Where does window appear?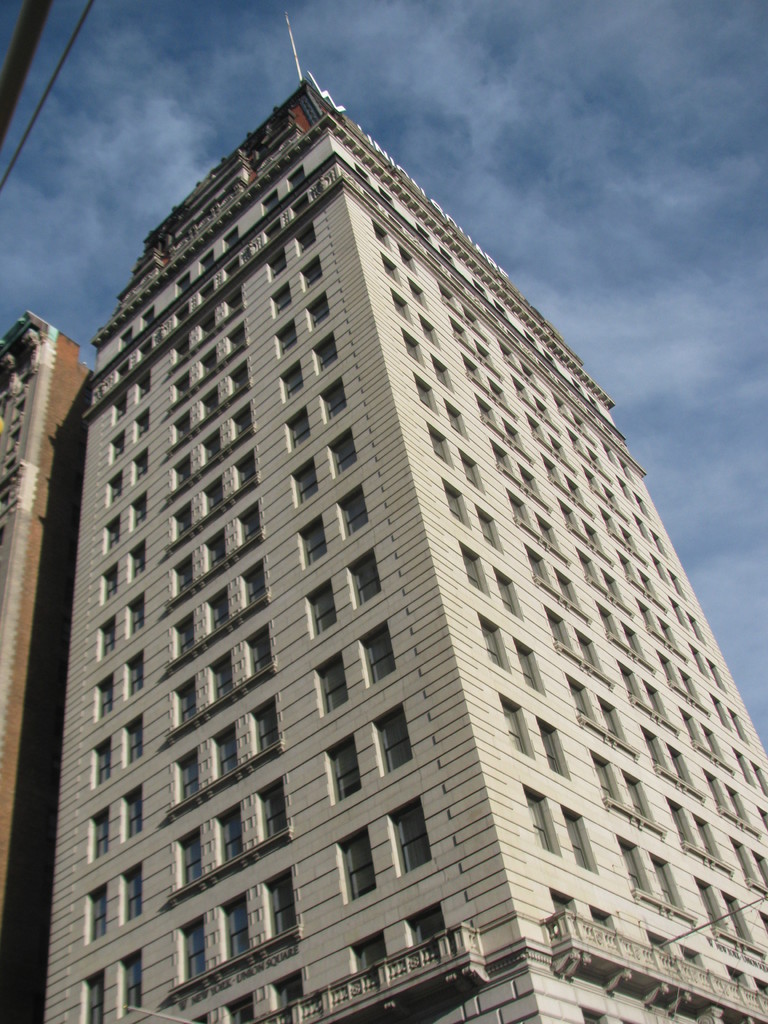
Appears at <region>541, 452, 562, 485</region>.
